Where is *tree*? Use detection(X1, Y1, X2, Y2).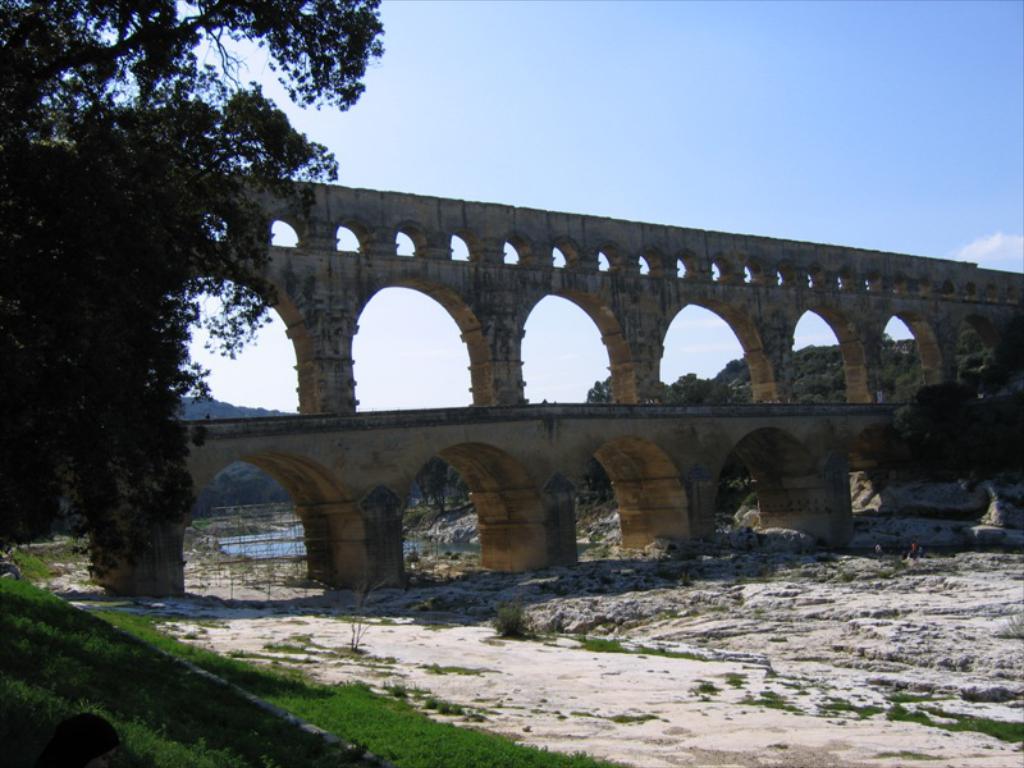
detection(585, 374, 609, 408).
